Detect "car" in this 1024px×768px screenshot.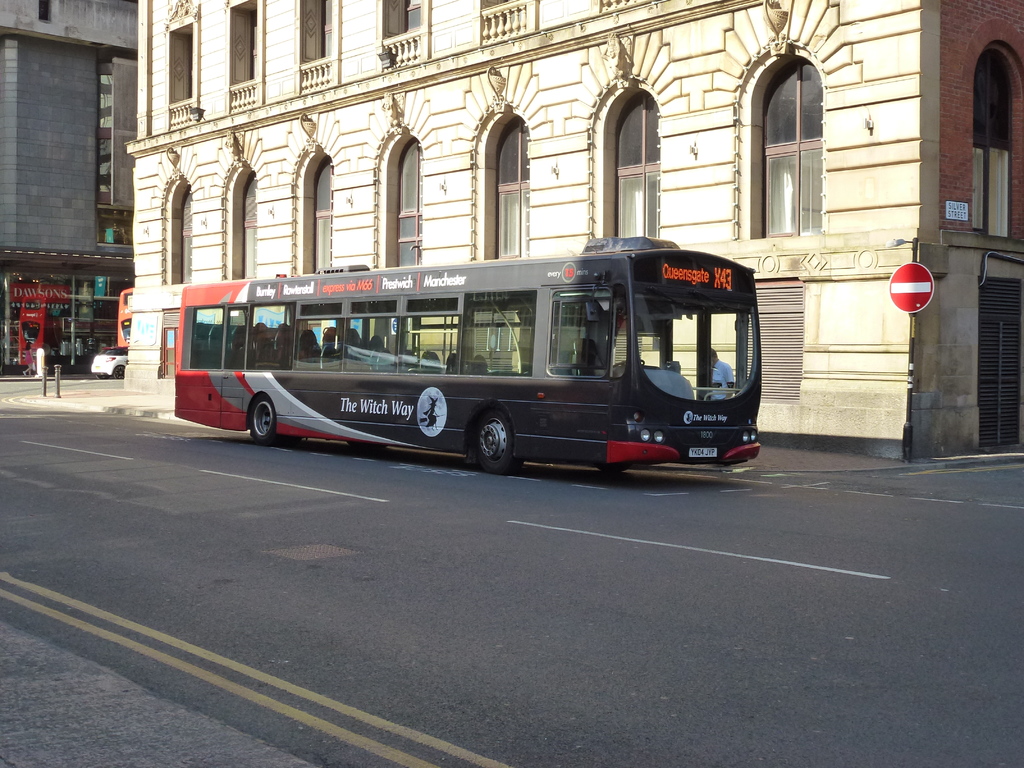
Detection: Rect(89, 337, 129, 377).
